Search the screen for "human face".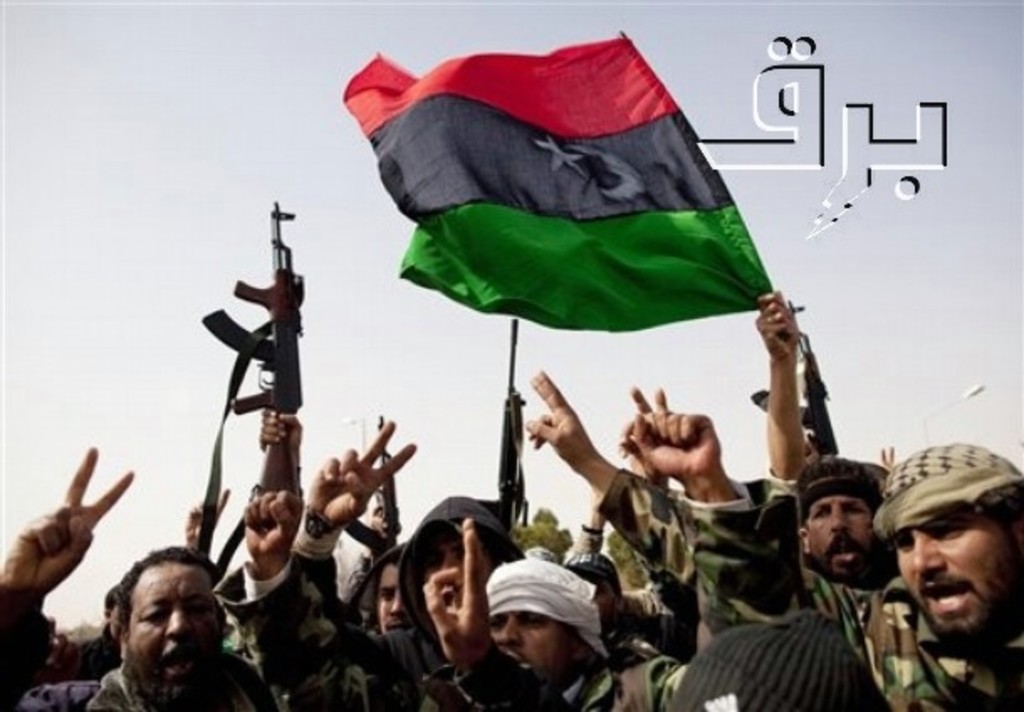
Found at (left=895, top=509, right=1022, bottom=650).
